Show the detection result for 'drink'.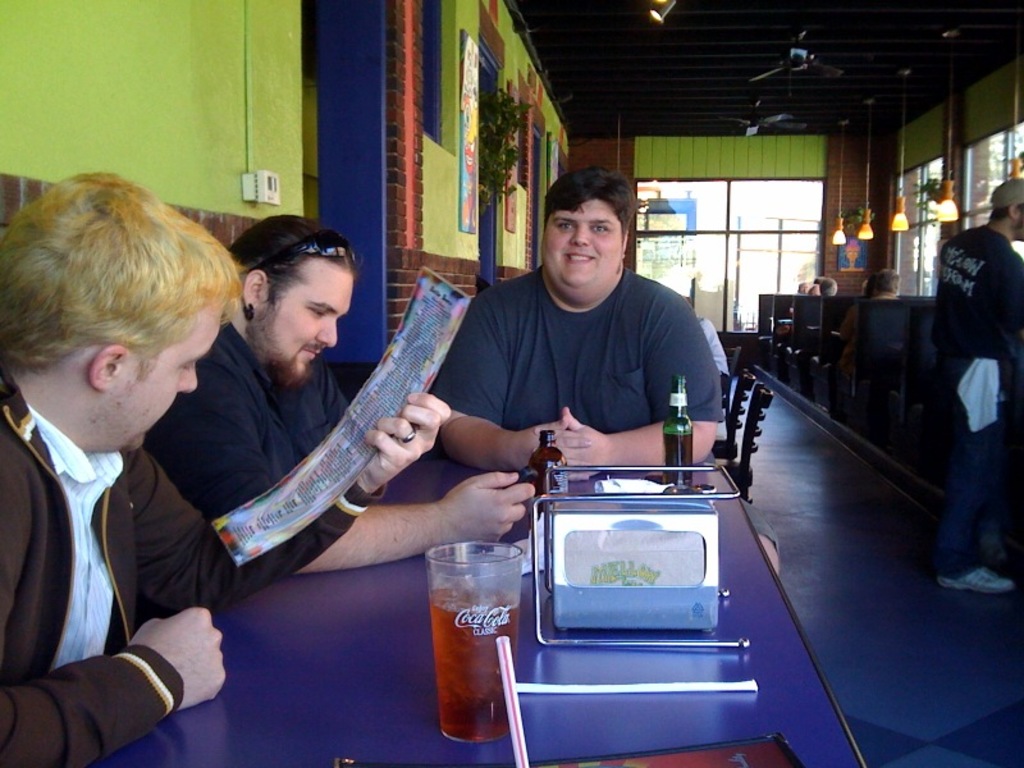
(x1=658, y1=431, x2=692, y2=483).
